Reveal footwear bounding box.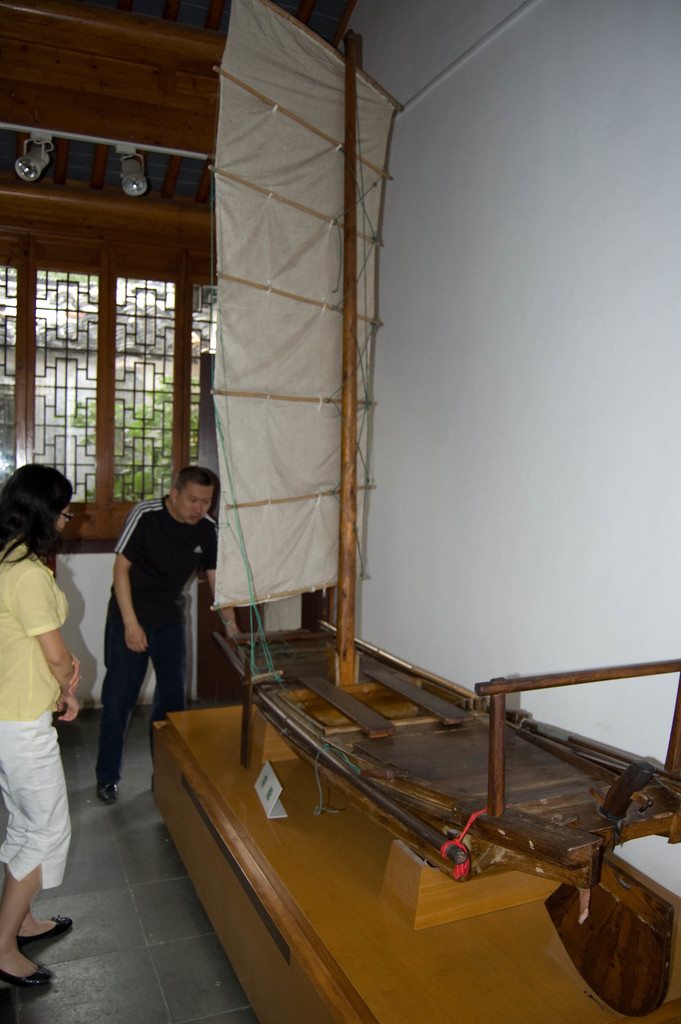
Revealed: 0 934 58 993.
